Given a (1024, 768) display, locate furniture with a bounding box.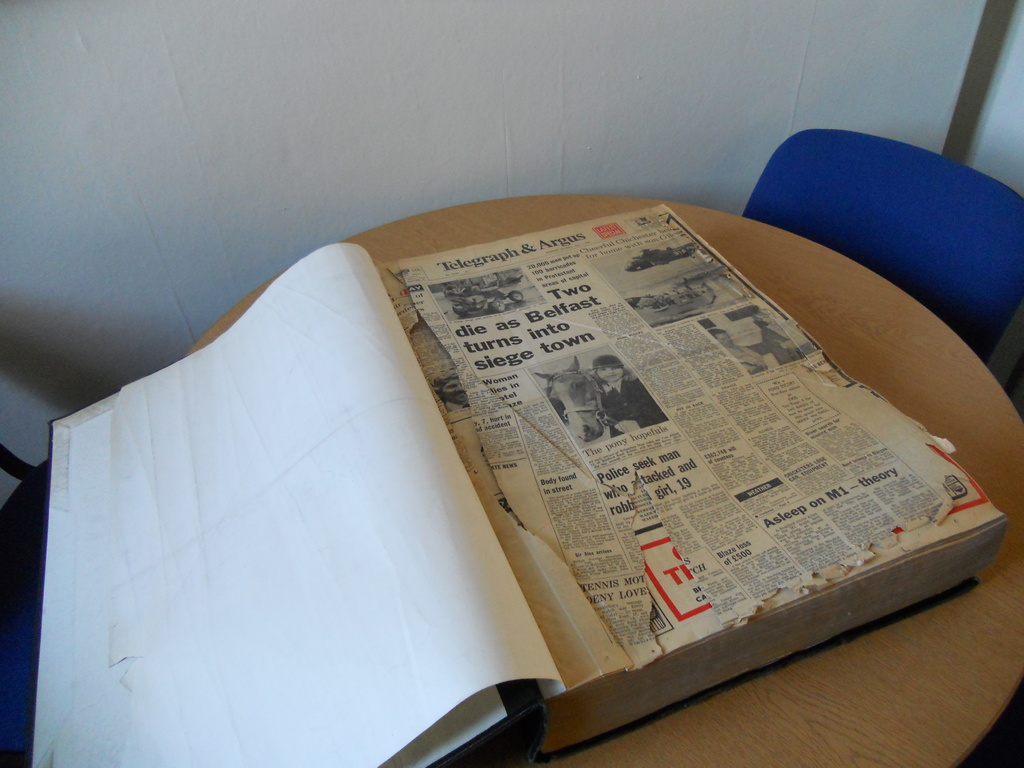
Located: [left=741, top=126, right=1023, bottom=365].
